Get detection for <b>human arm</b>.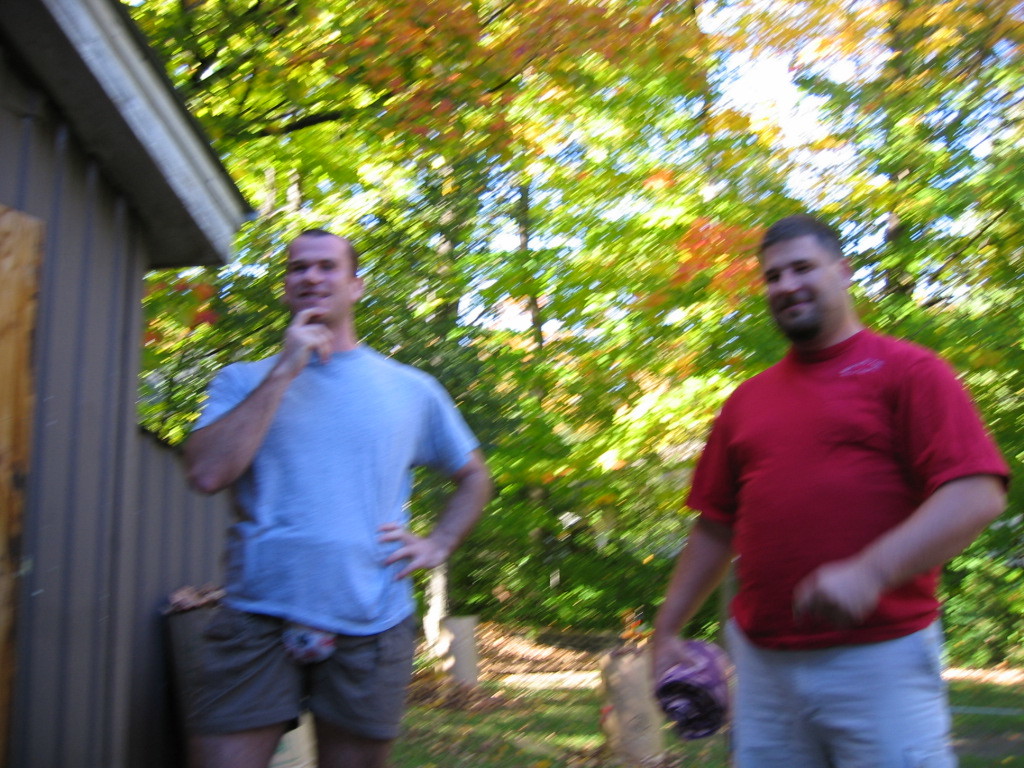
Detection: [643,400,732,683].
